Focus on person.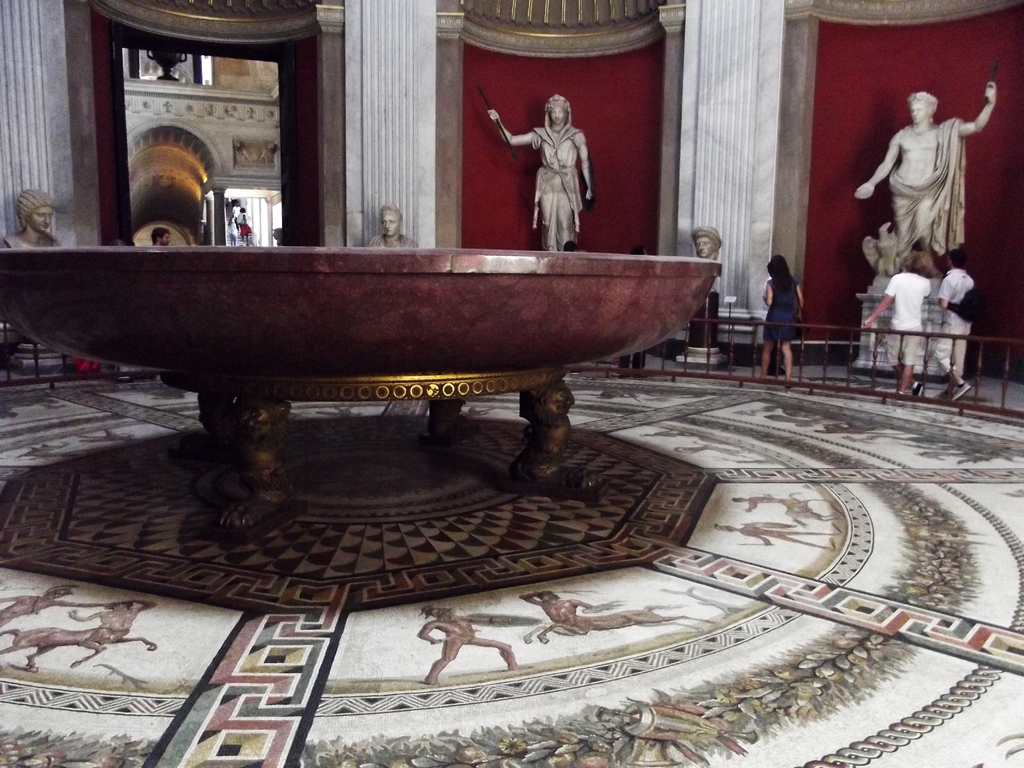
Focused at pyautogui.locateOnScreen(941, 243, 973, 398).
